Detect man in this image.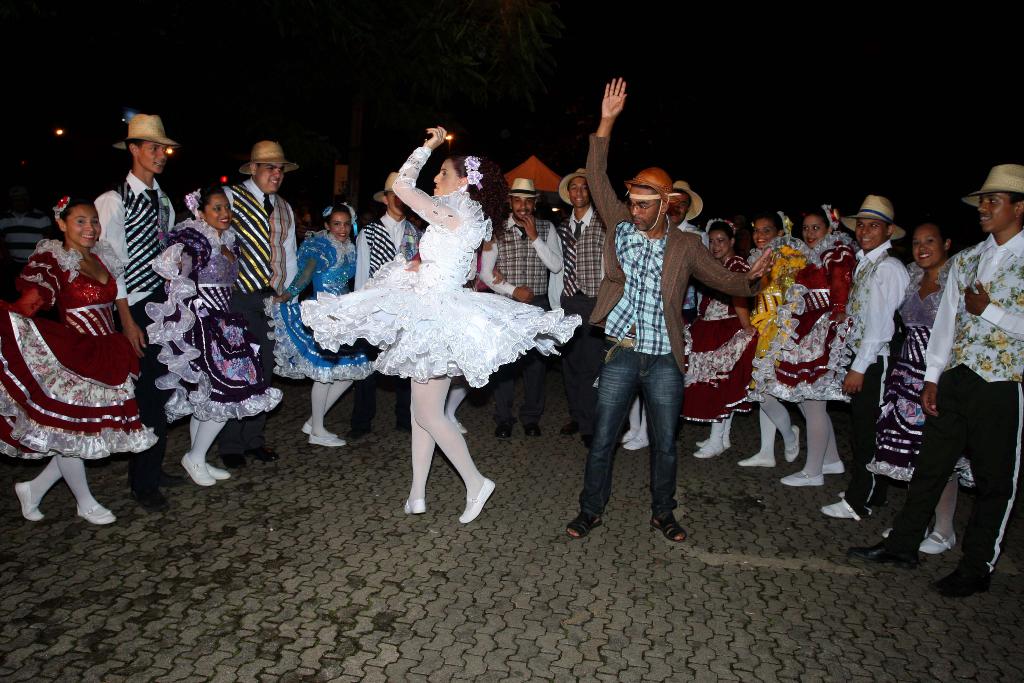
Detection: <box>830,243,920,509</box>.
